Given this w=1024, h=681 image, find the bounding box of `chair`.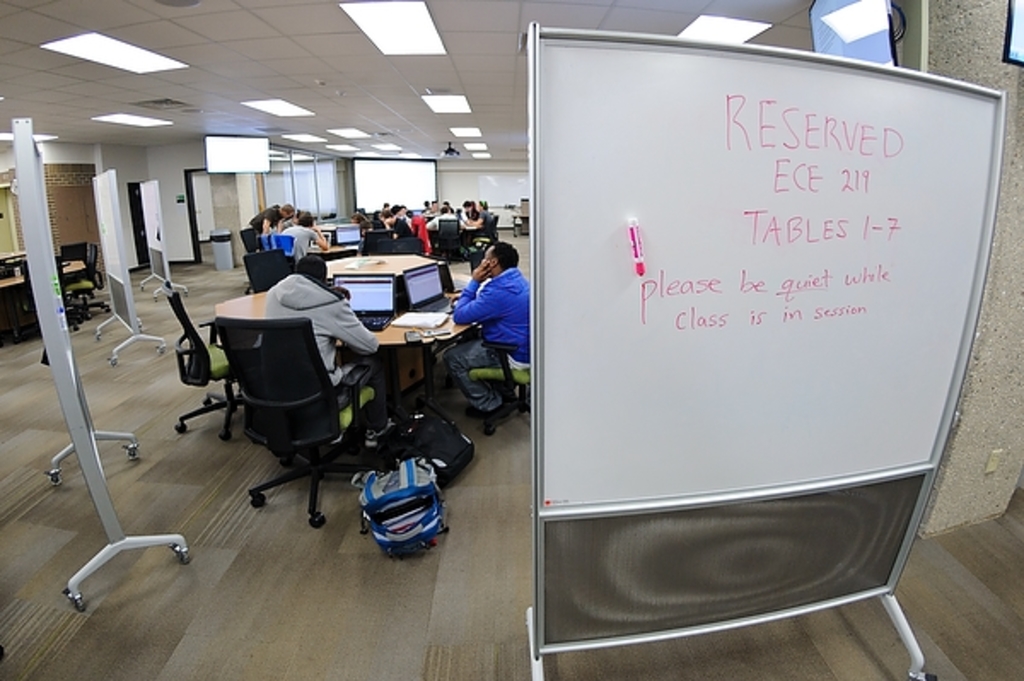
(242,227,265,254).
